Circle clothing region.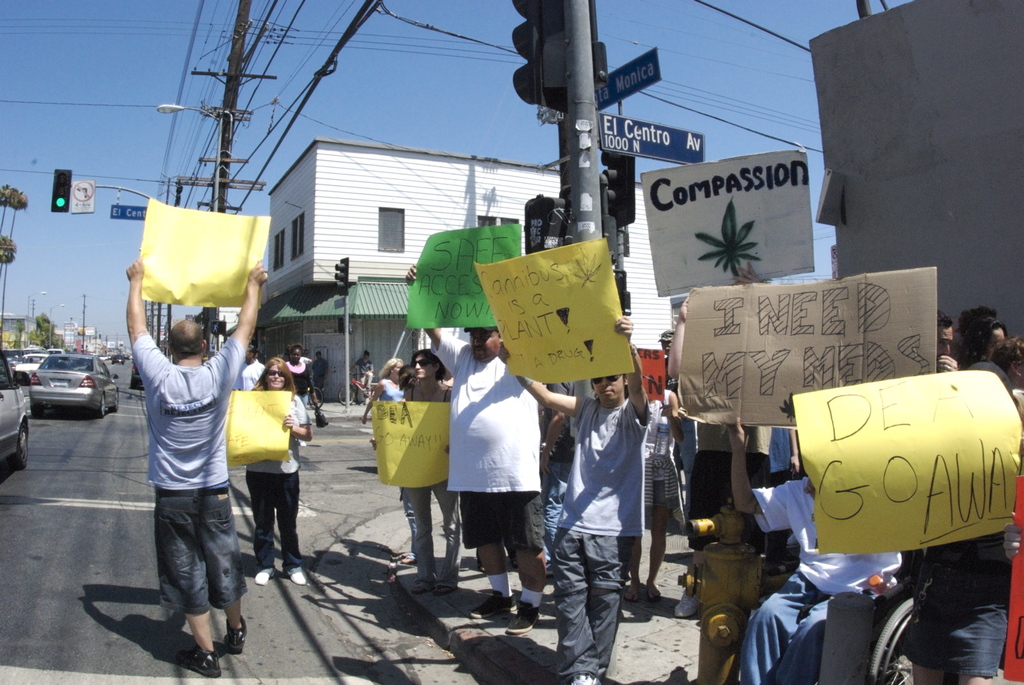
Region: 644:385:692:497.
